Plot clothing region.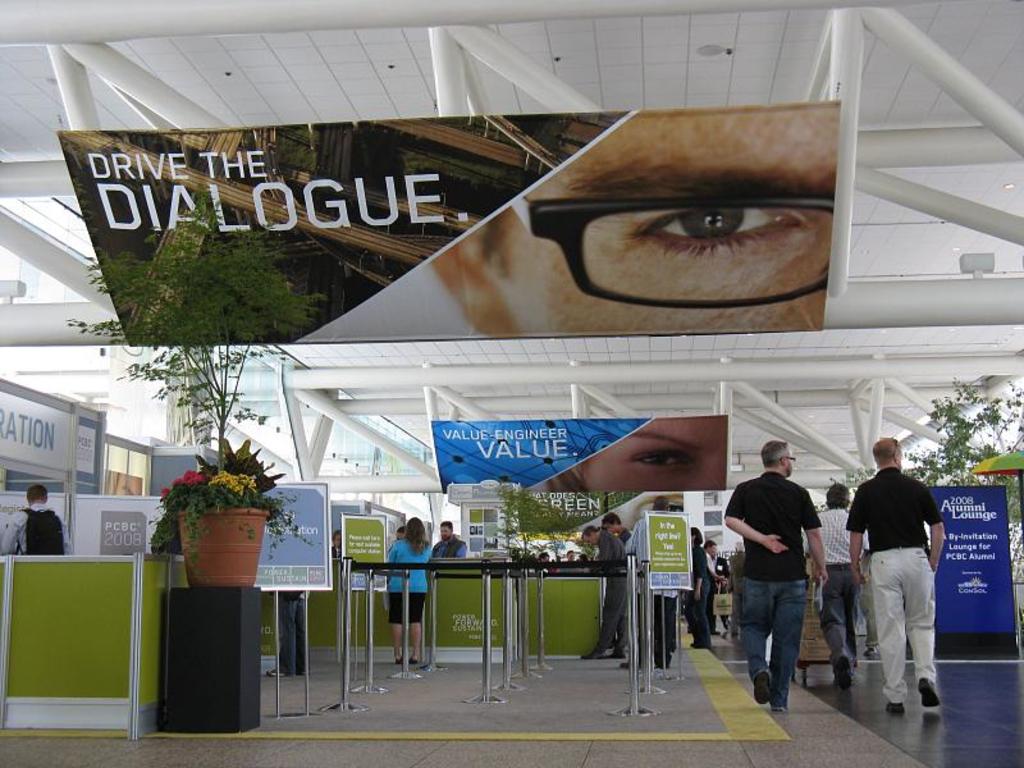
Plotted at left=841, top=451, right=947, bottom=713.
